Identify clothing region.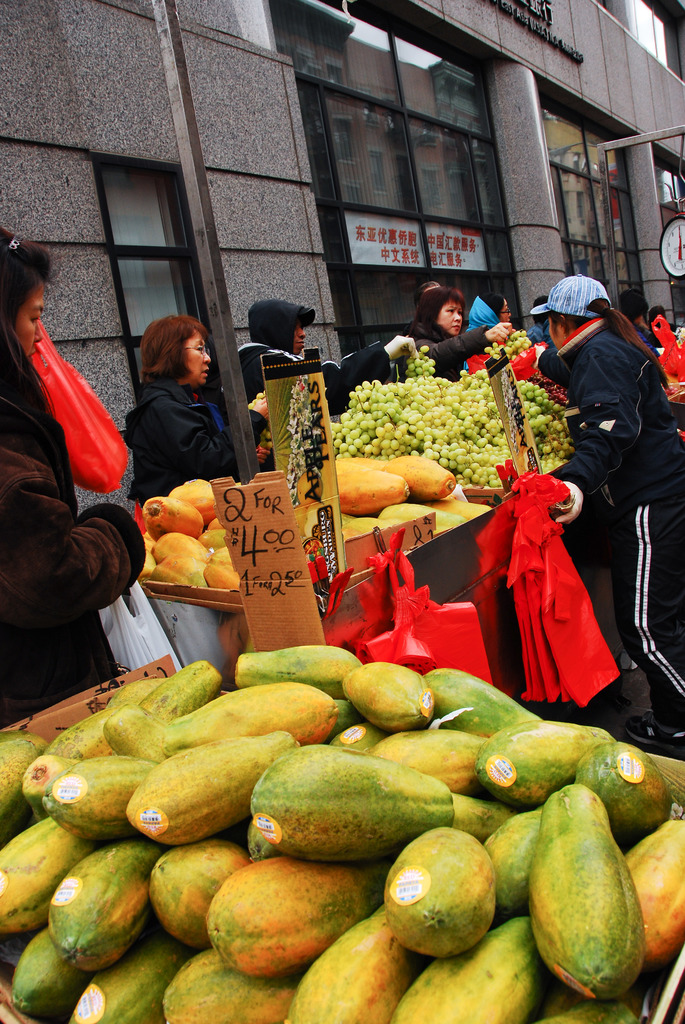
Region: locate(550, 307, 684, 741).
